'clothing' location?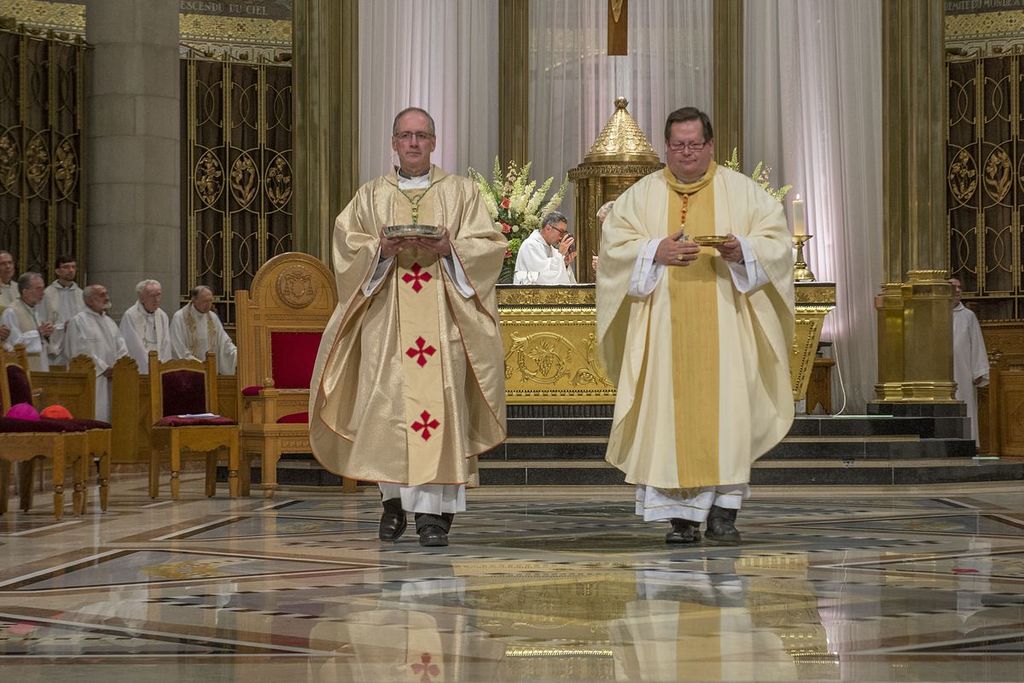
region(517, 231, 576, 282)
